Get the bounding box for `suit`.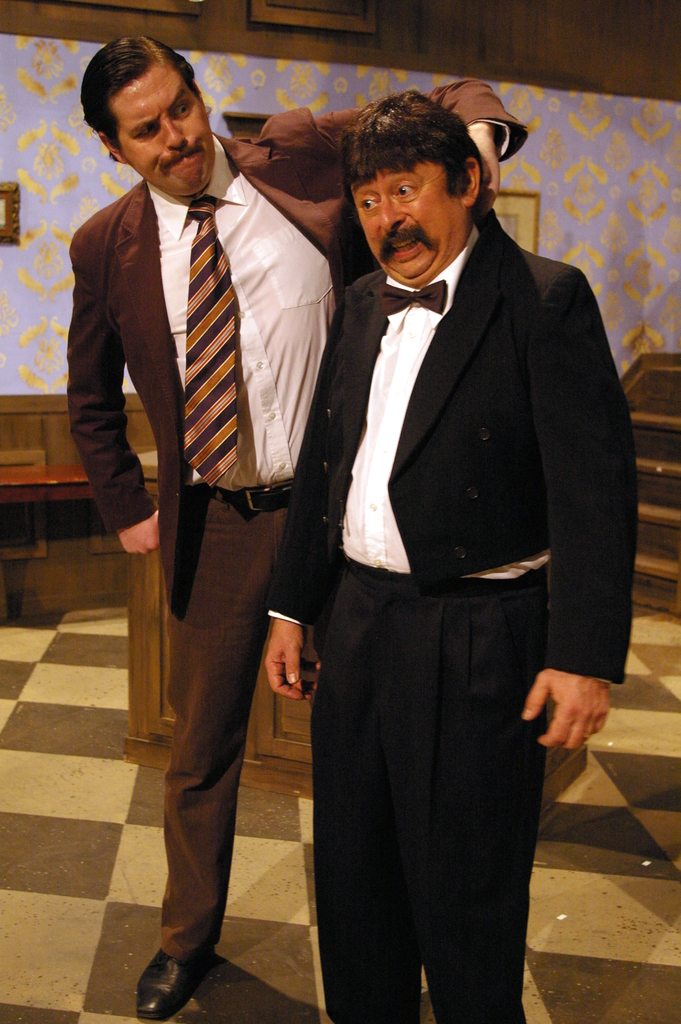
select_region(269, 226, 640, 1023).
